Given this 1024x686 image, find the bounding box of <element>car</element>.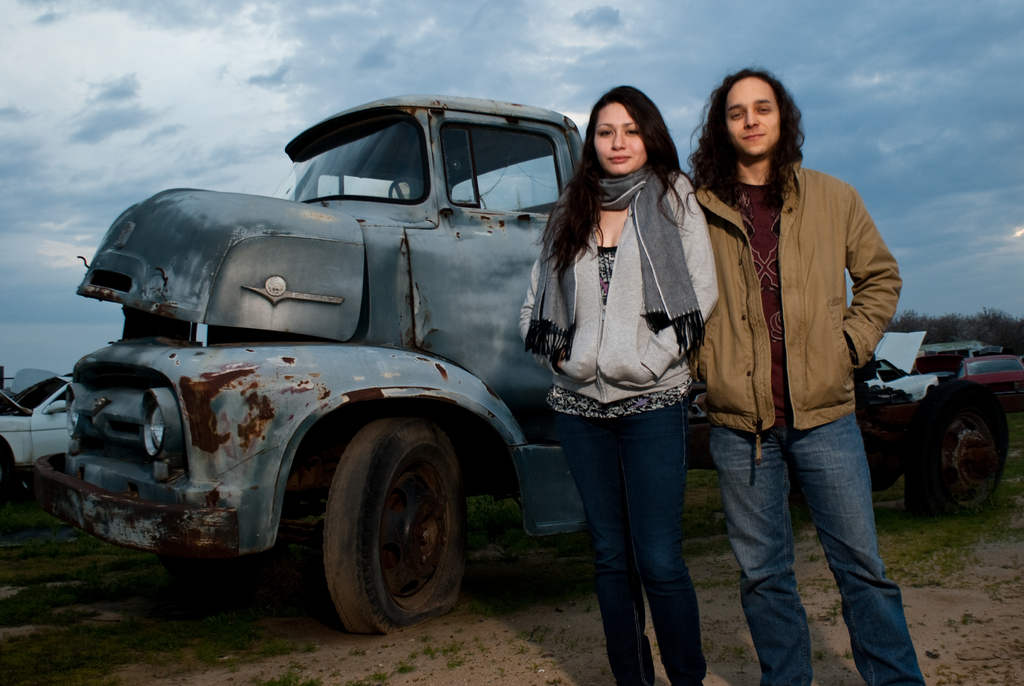
(x1=954, y1=352, x2=1023, y2=405).
